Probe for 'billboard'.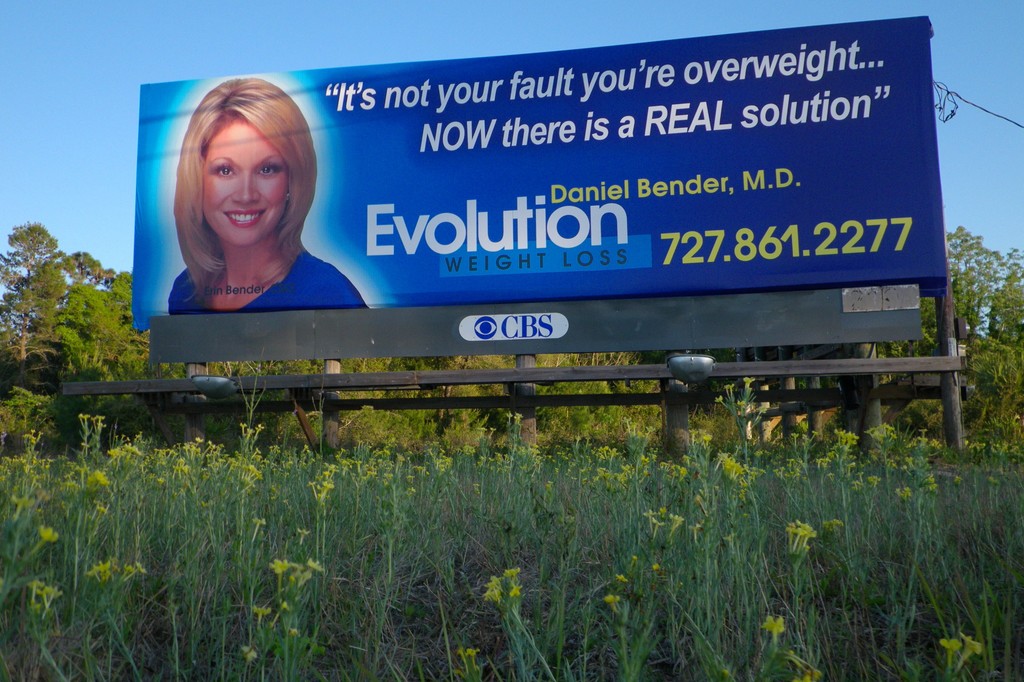
Probe result: <box>125,29,948,353</box>.
